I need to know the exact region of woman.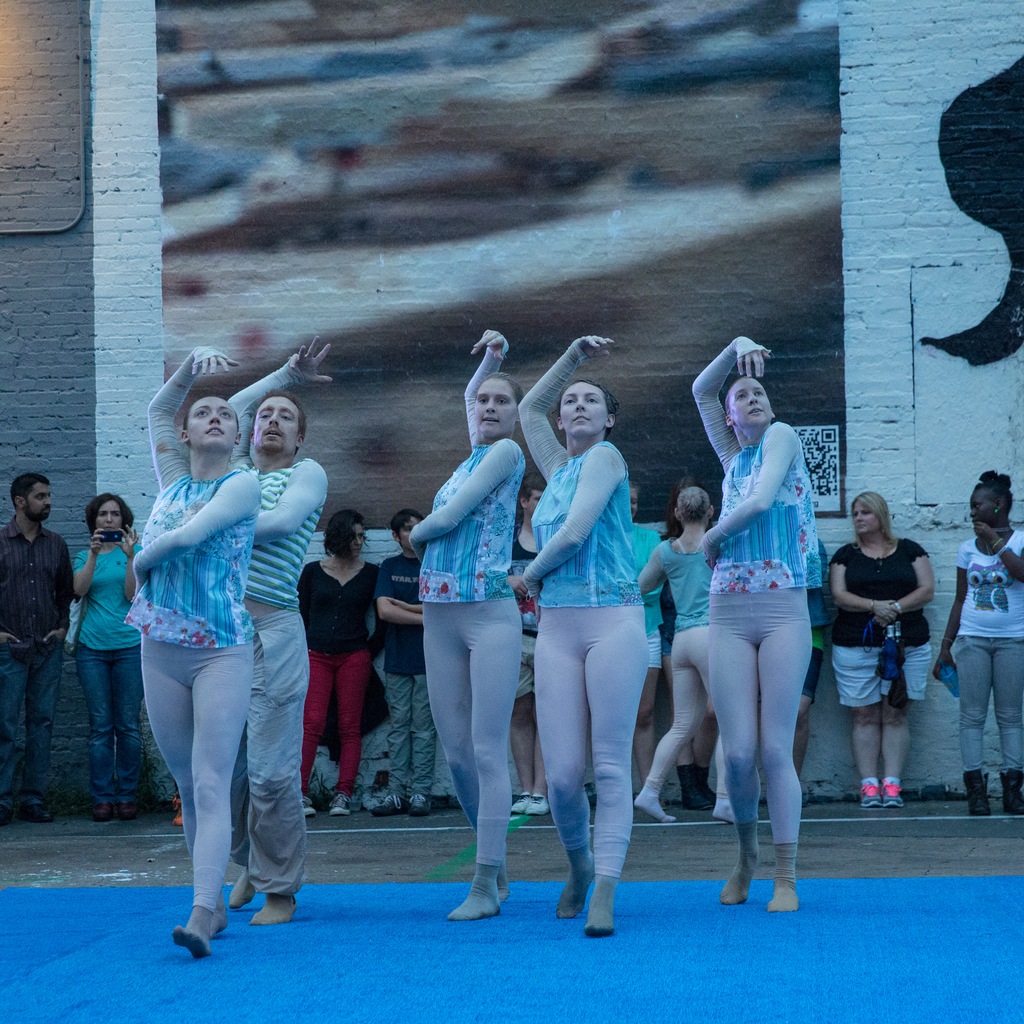
Region: rect(118, 339, 261, 960).
